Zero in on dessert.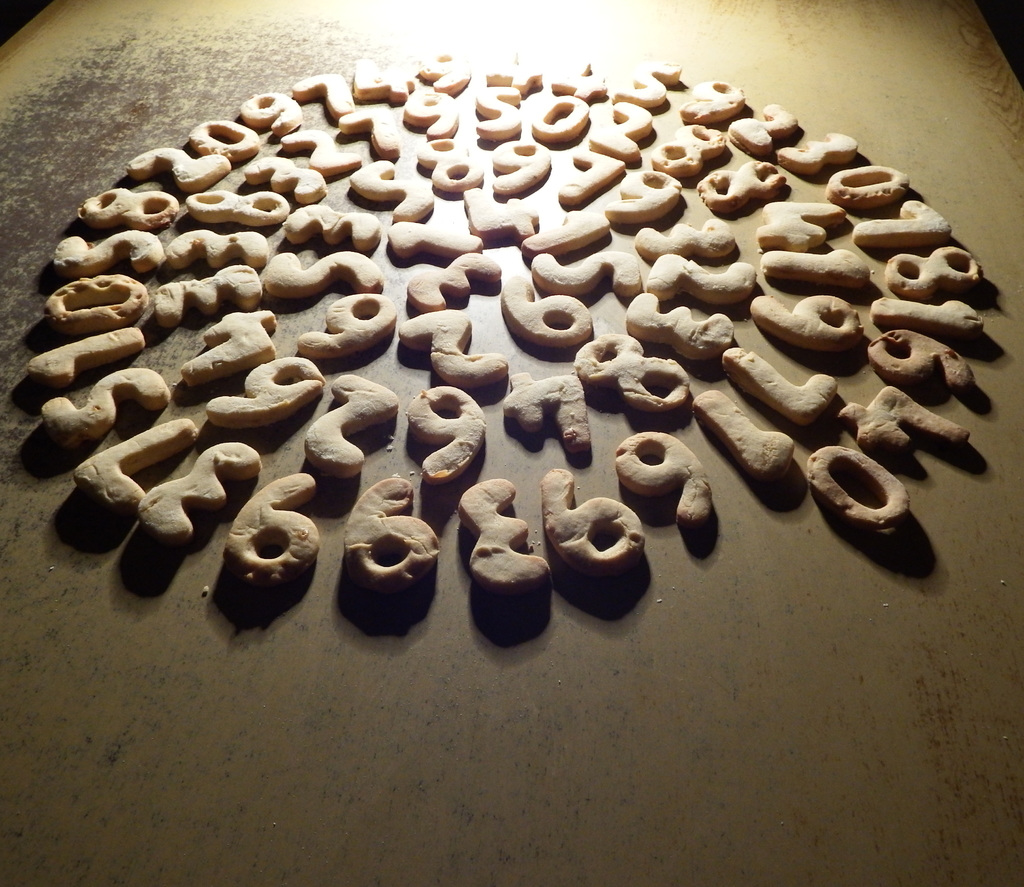
Zeroed in: x1=139, y1=442, x2=257, y2=532.
